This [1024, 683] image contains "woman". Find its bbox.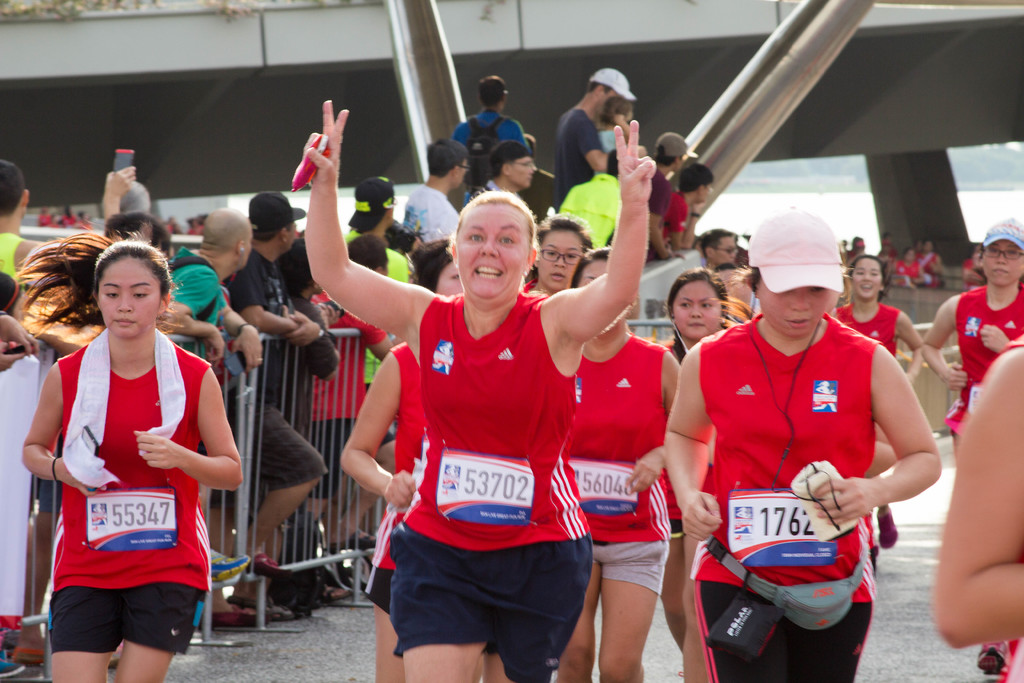
box=[556, 248, 684, 682].
